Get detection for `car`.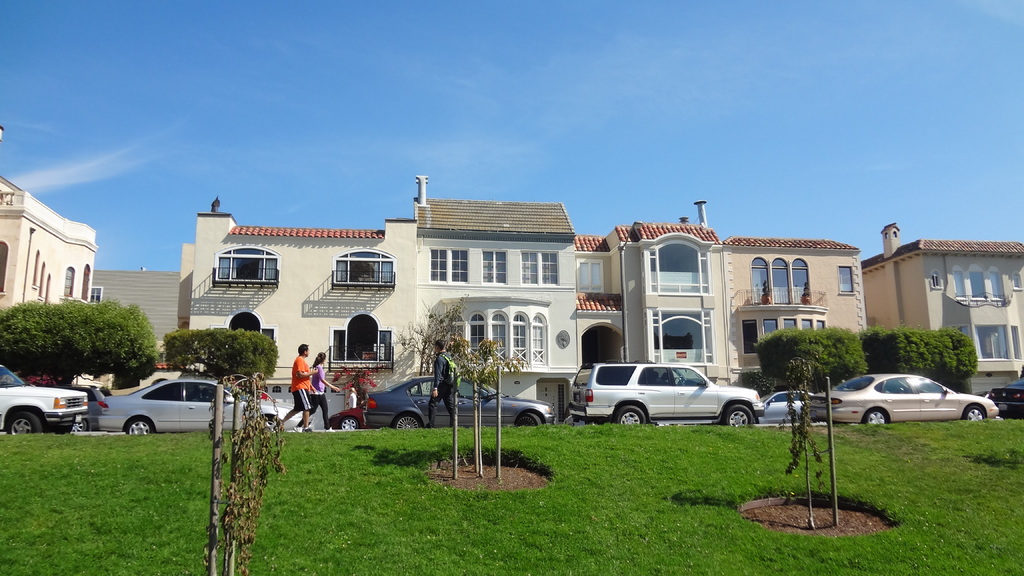
Detection: locate(769, 390, 817, 420).
